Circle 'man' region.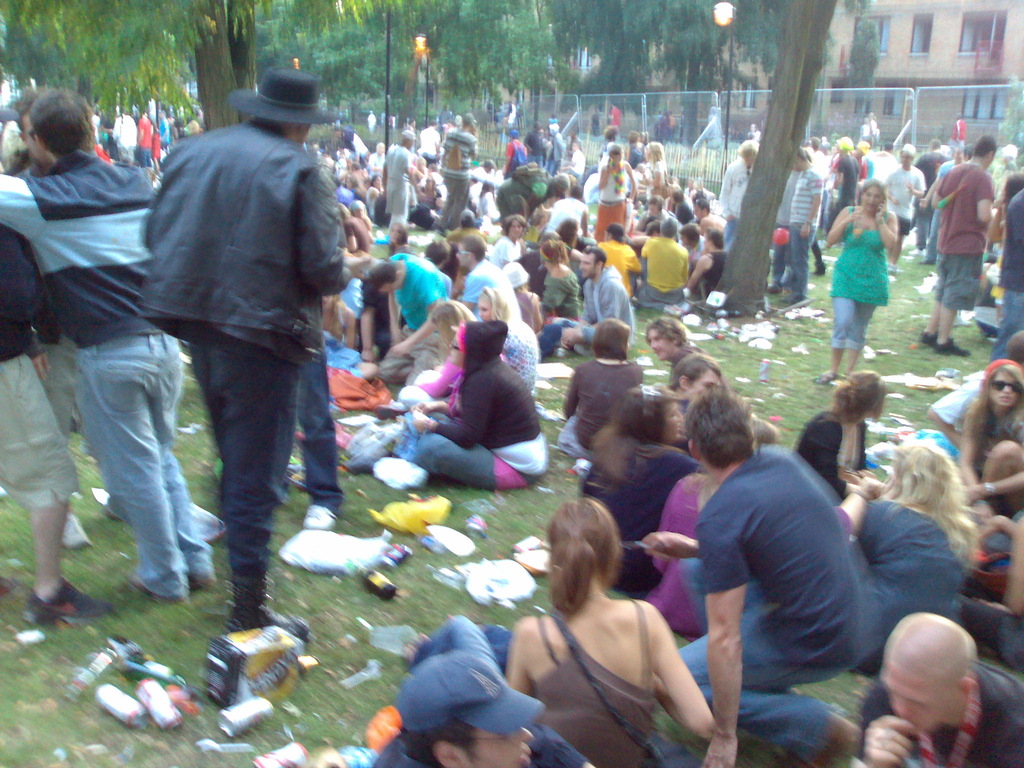
Region: detection(996, 188, 1023, 347).
